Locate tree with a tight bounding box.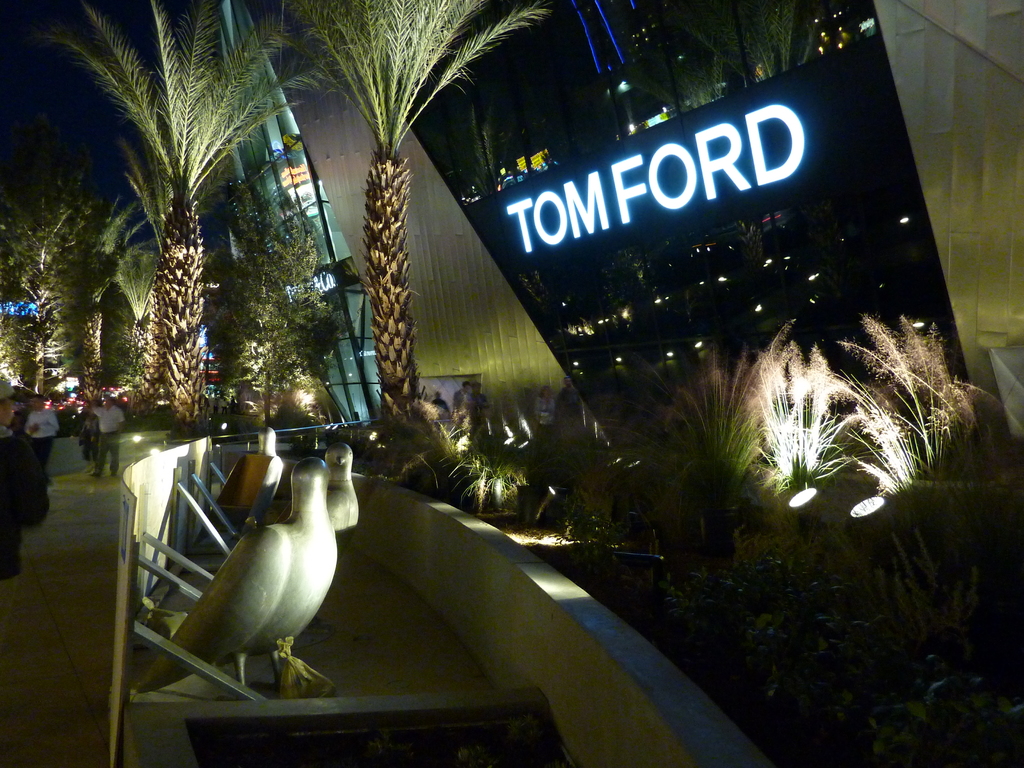
box=[42, 0, 347, 449].
